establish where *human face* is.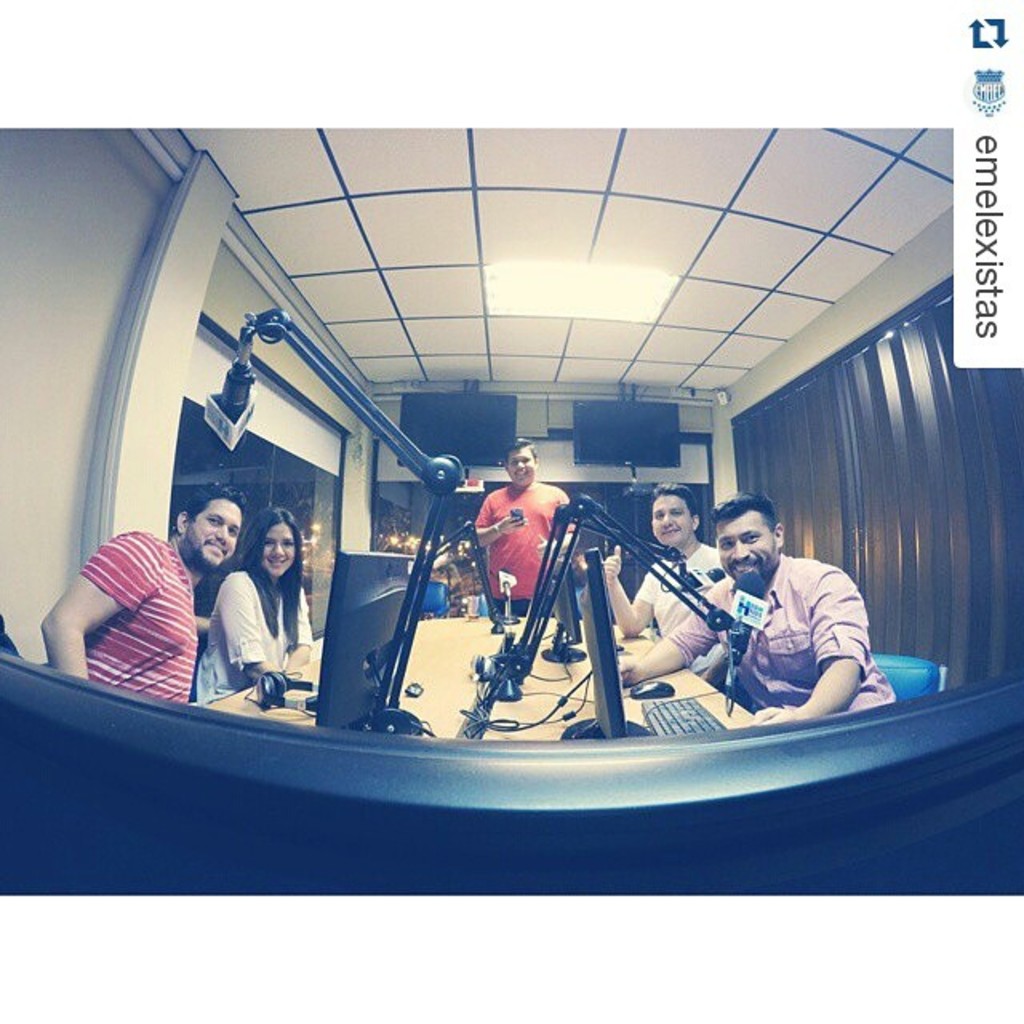
Established at 264 520 294 578.
